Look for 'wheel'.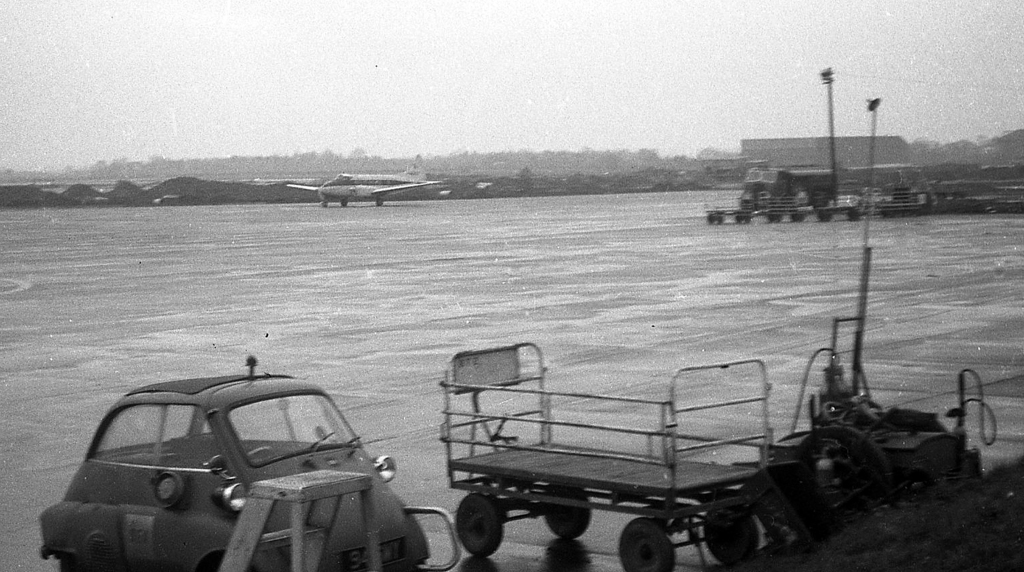
Found: [453,491,509,556].
